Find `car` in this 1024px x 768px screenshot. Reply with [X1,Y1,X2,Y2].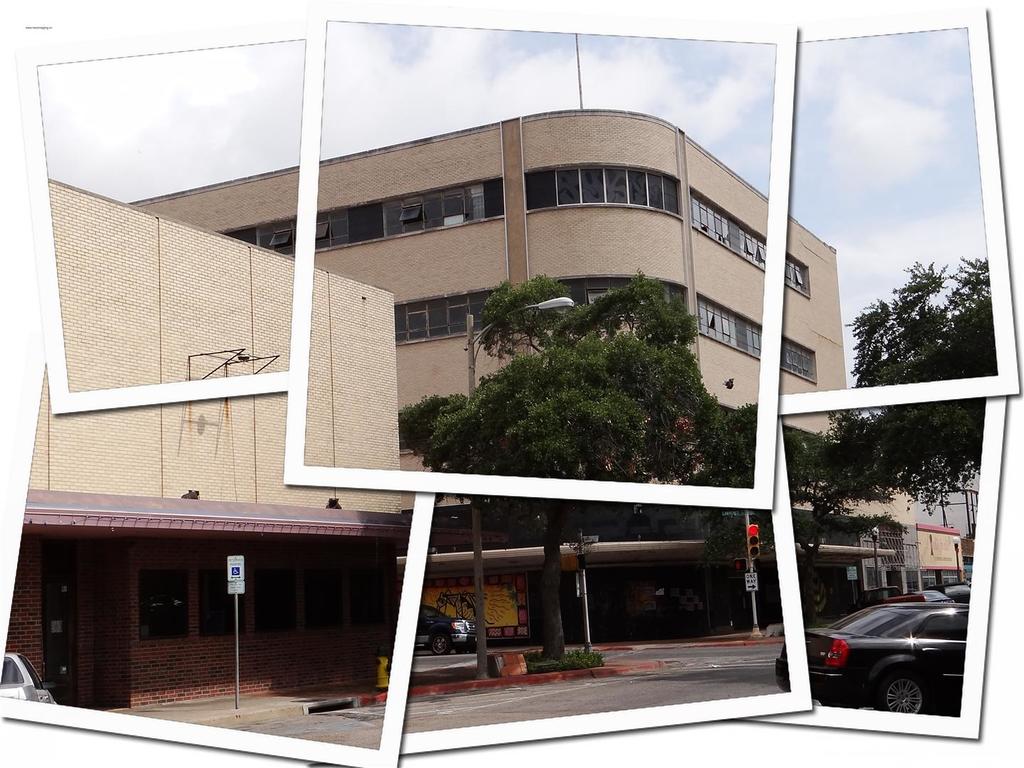
[899,585,946,597].
